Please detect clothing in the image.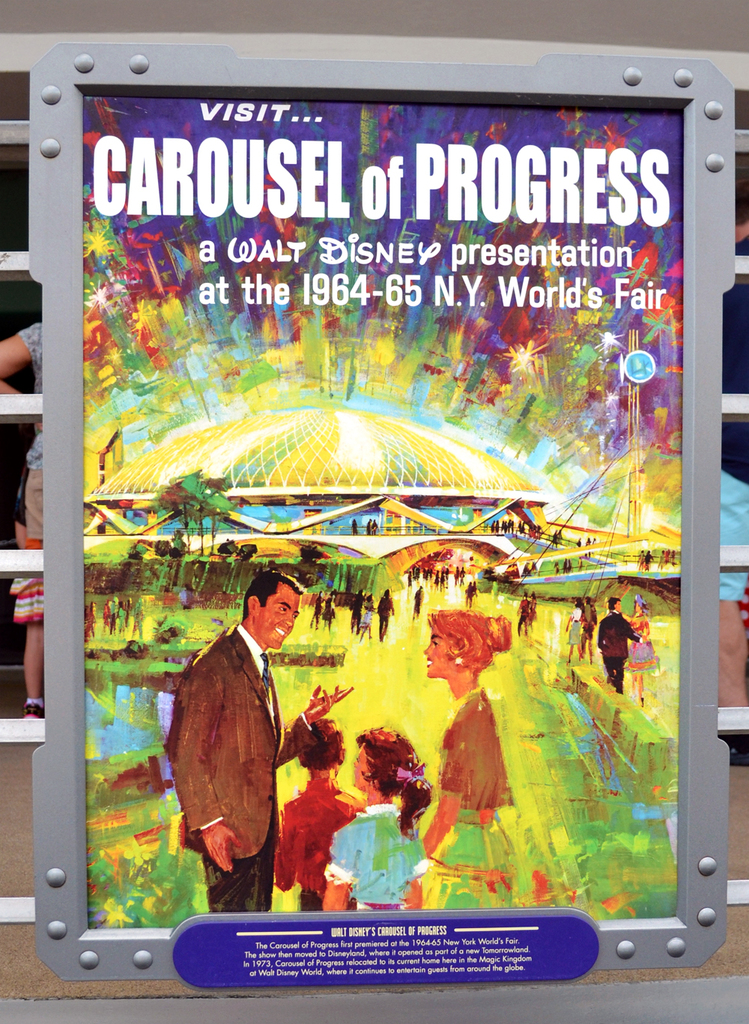
(275,770,363,914).
